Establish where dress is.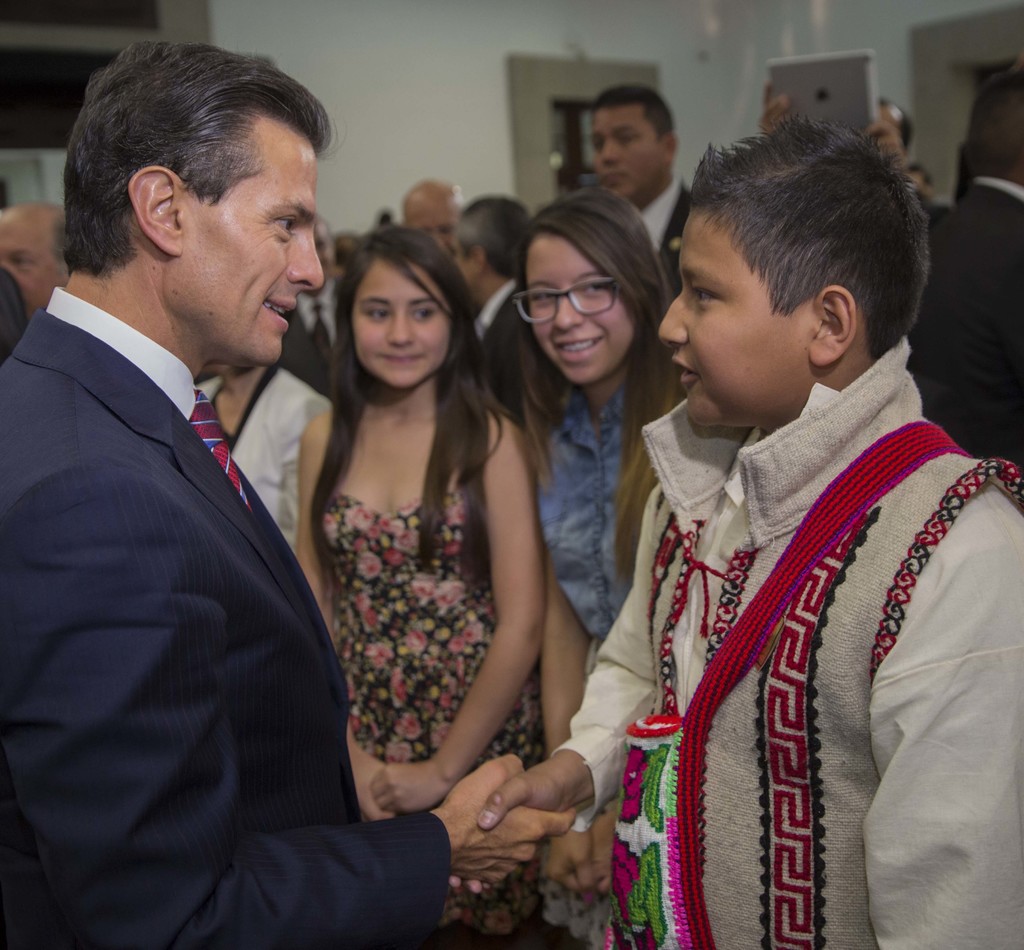
Established at Rect(319, 491, 549, 937).
